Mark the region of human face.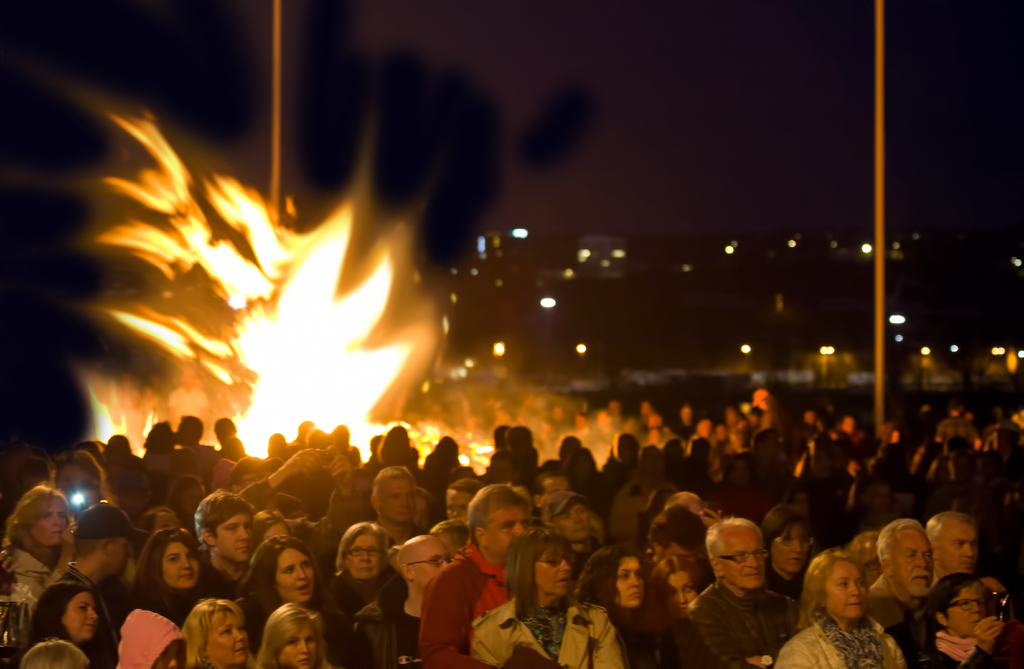
Region: [56, 468, 95, 490].
